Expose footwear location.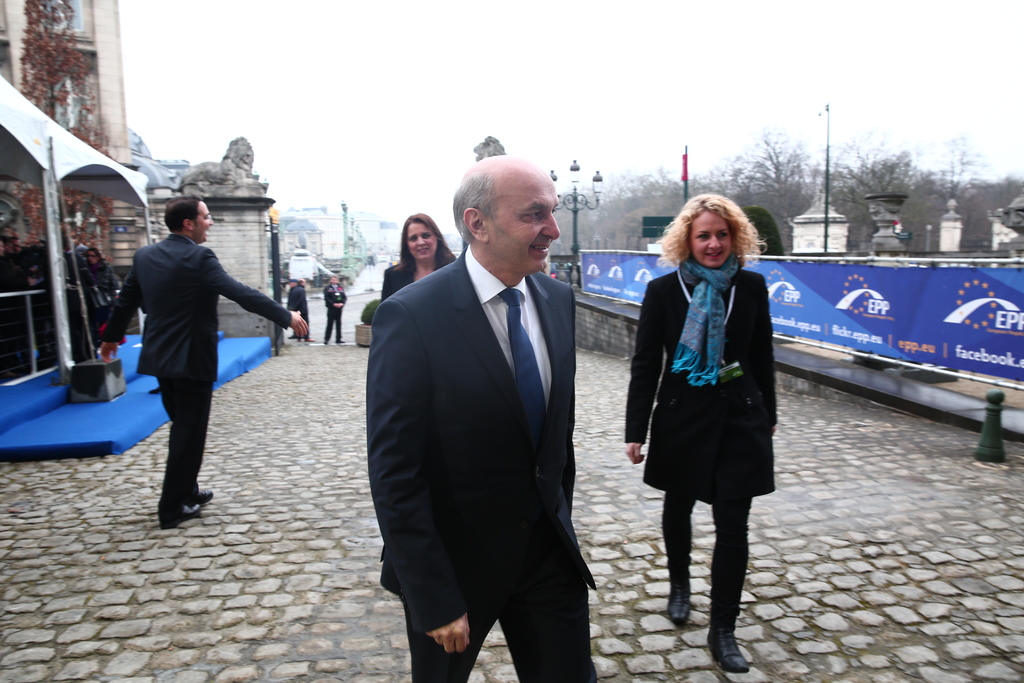
Exposed at region(667, 577, 693, 625).
